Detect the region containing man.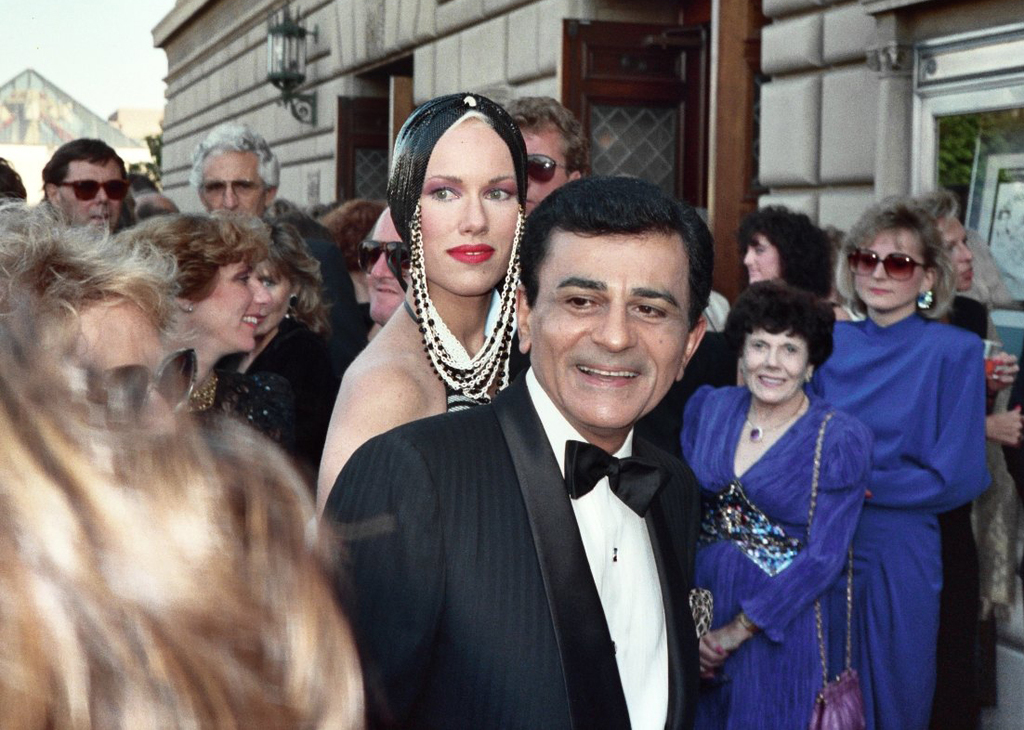
[185,125,282,219].
